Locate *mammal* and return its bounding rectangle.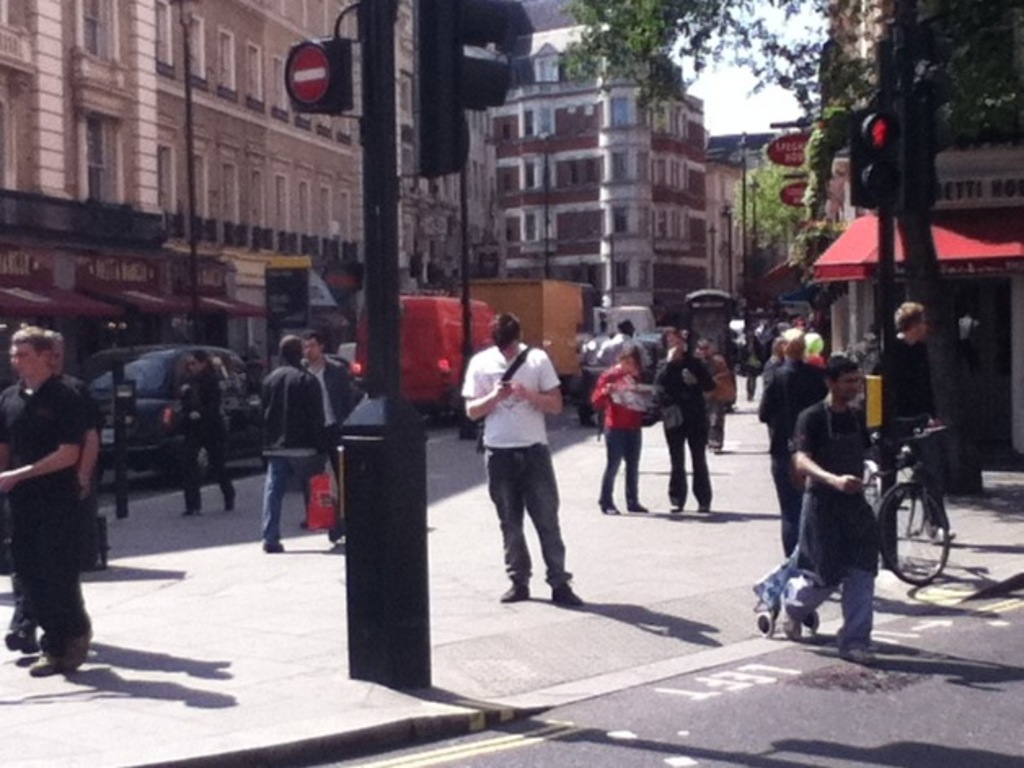
left=261, top=344, right=344, bottom=551.
